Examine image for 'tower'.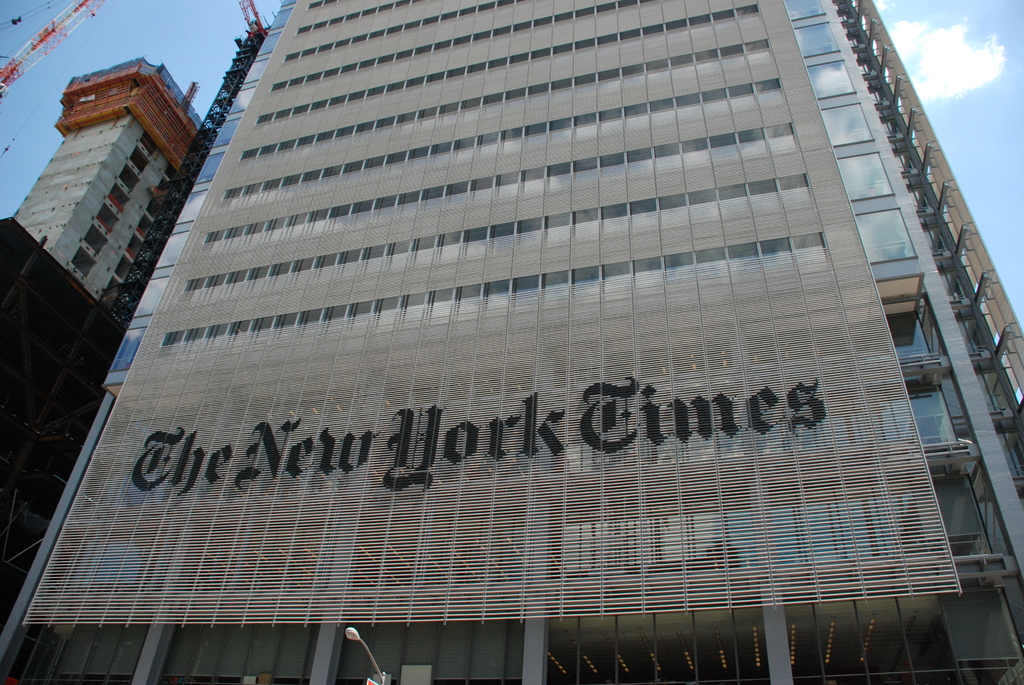
Examination result: {"x1": 20, "y1": 68, "x2": 208, "y2": 320}.
